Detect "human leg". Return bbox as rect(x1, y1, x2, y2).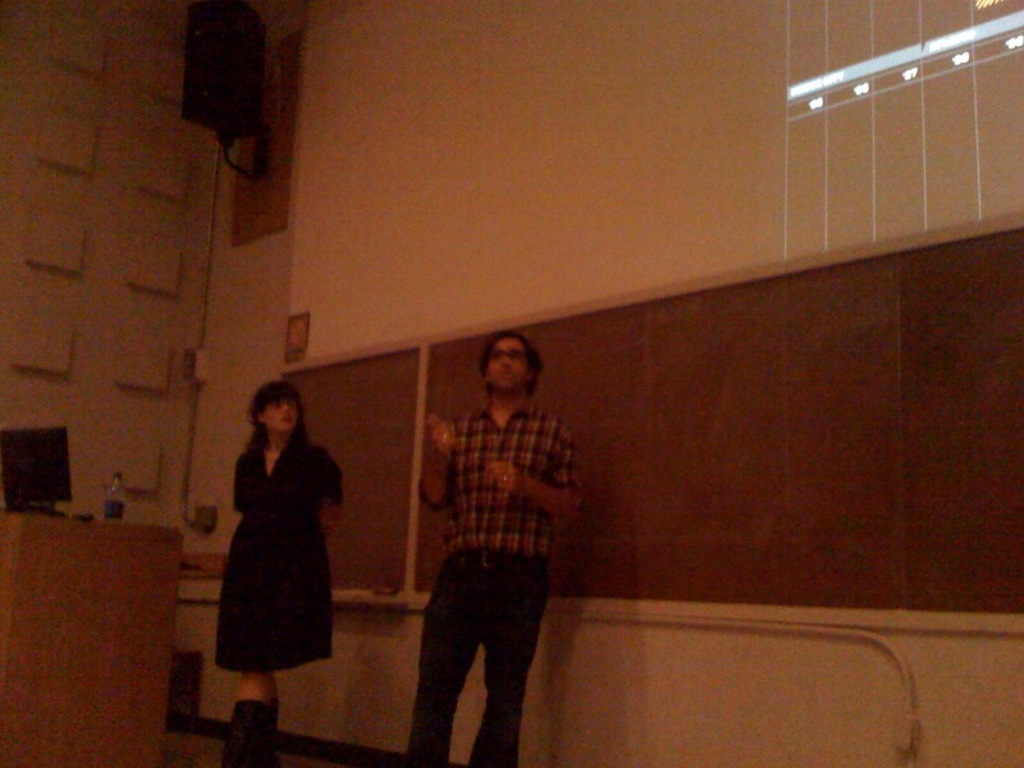
rect(462, 556, 538, 767).
